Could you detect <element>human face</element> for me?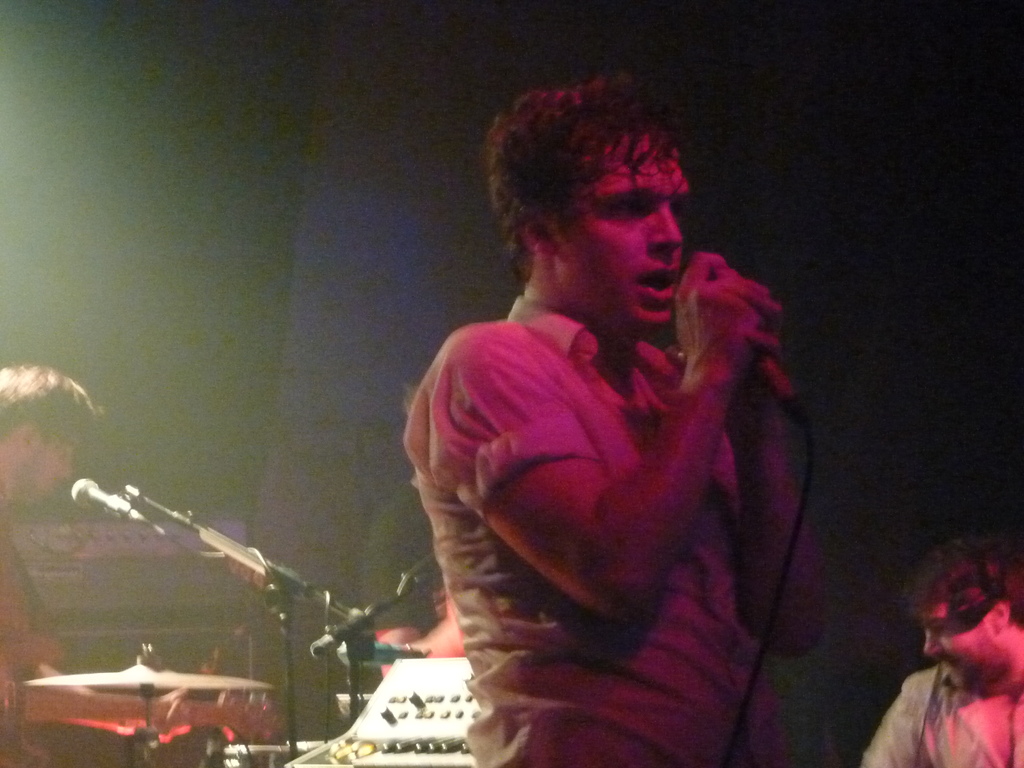
Detection result: <bbox>555, 133, 691, 338</bbox>.
